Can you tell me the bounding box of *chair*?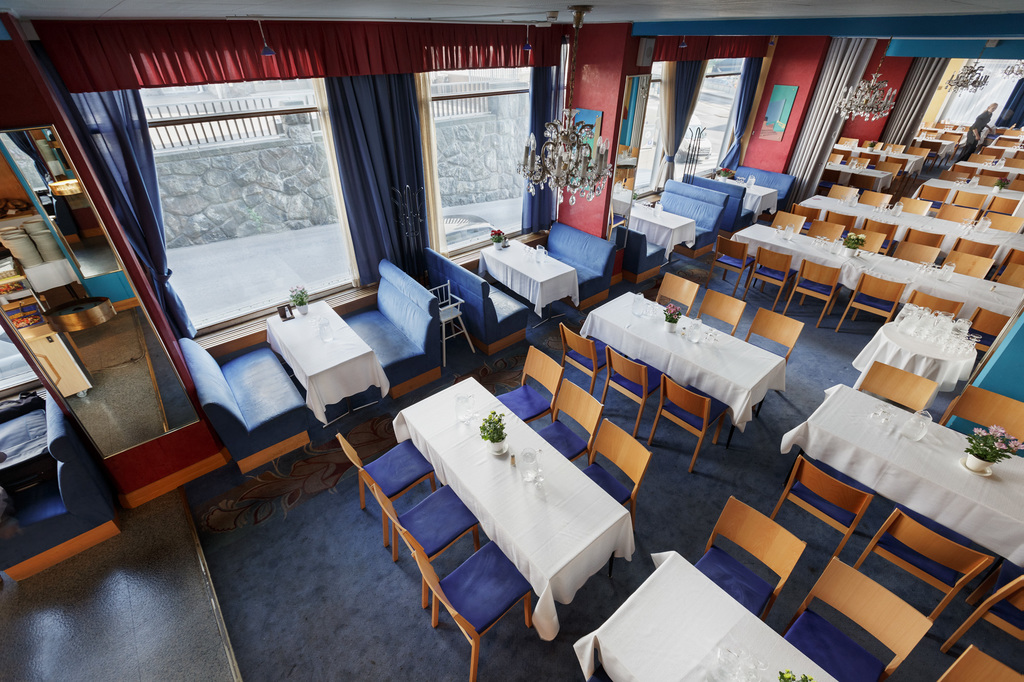
left=860, top=141, right=884, bottom=150.
